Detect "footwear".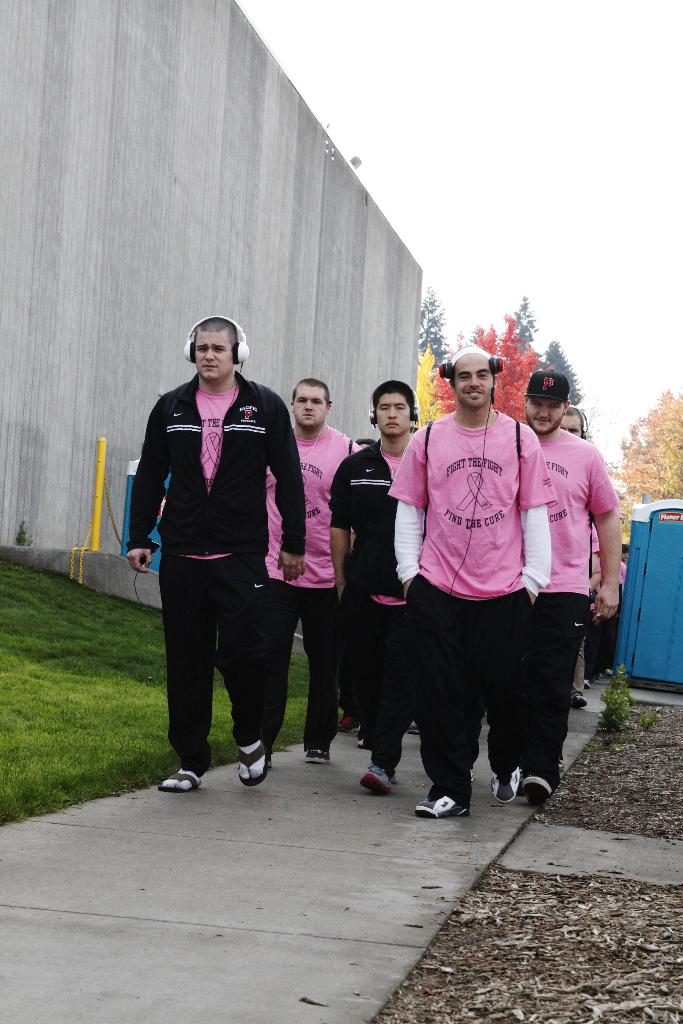
Detected at pyautogui.locateOnScreen(413, 797, 469, 820).
